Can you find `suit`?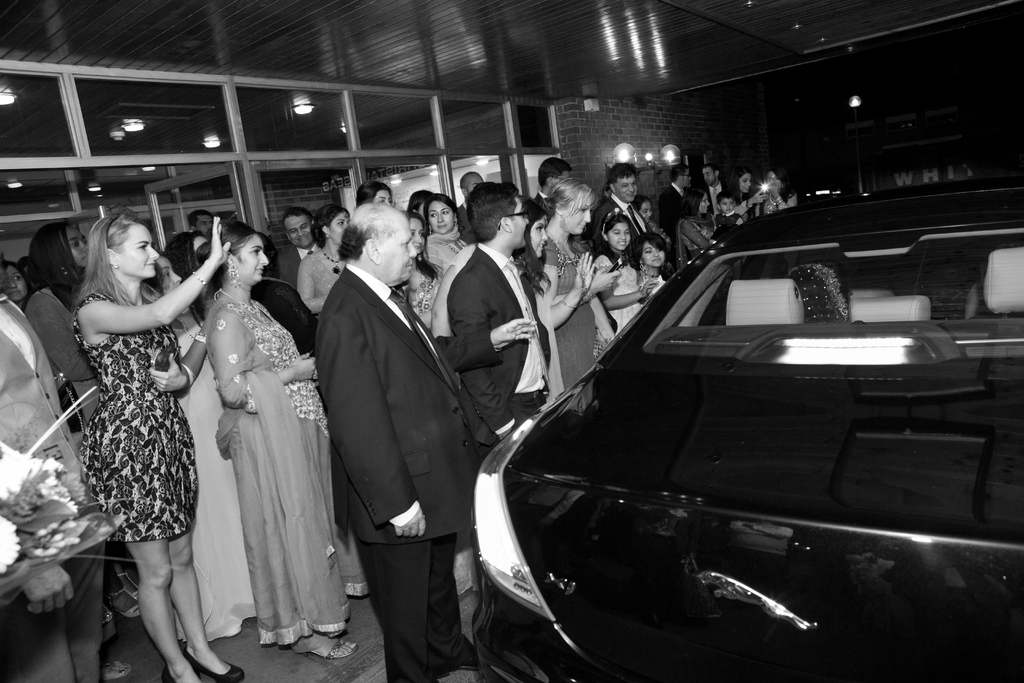
Yes, bounding box: left=446, top=242, right=550, bottom=459.
